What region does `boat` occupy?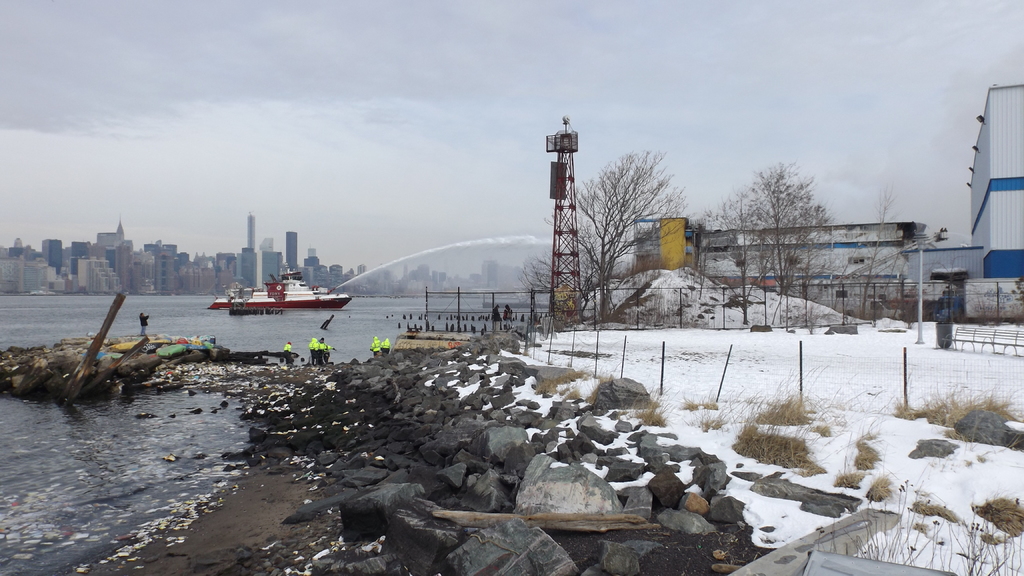
[202,252,345,321].
